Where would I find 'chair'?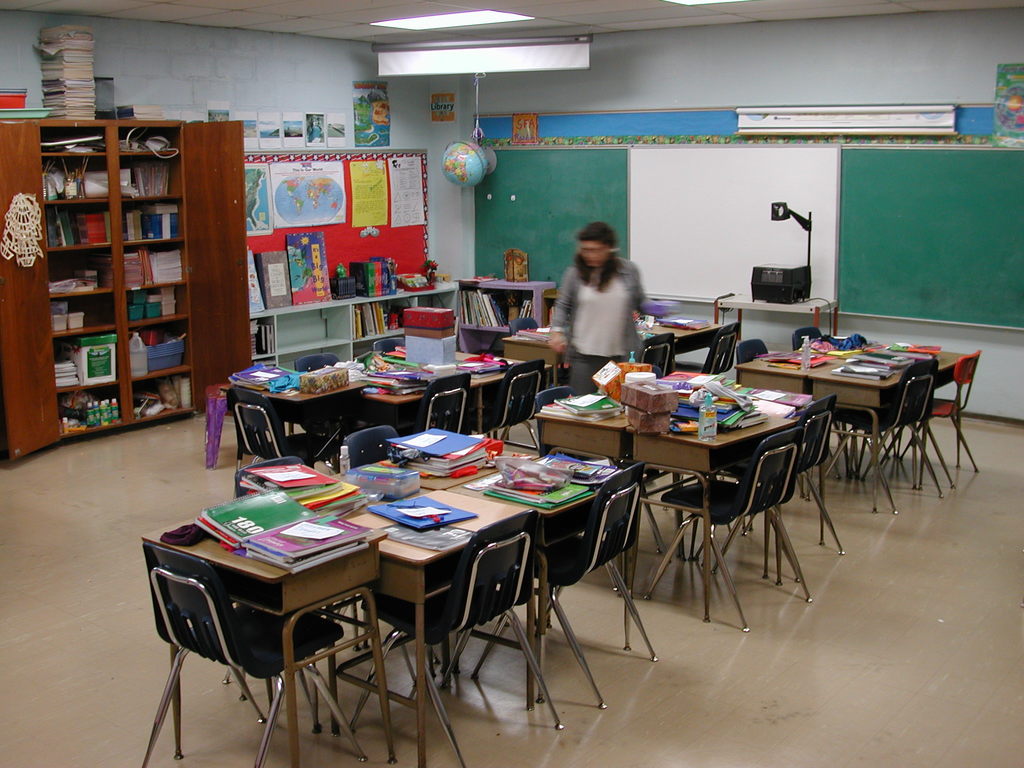
At 138:538:367:767.
